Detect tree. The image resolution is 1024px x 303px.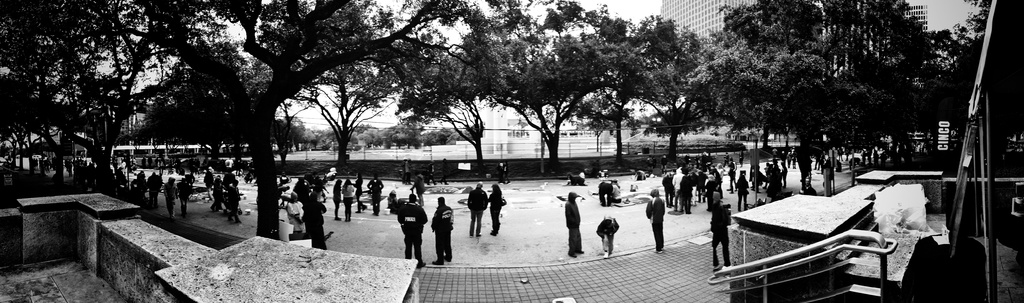
615 29 723 183.
